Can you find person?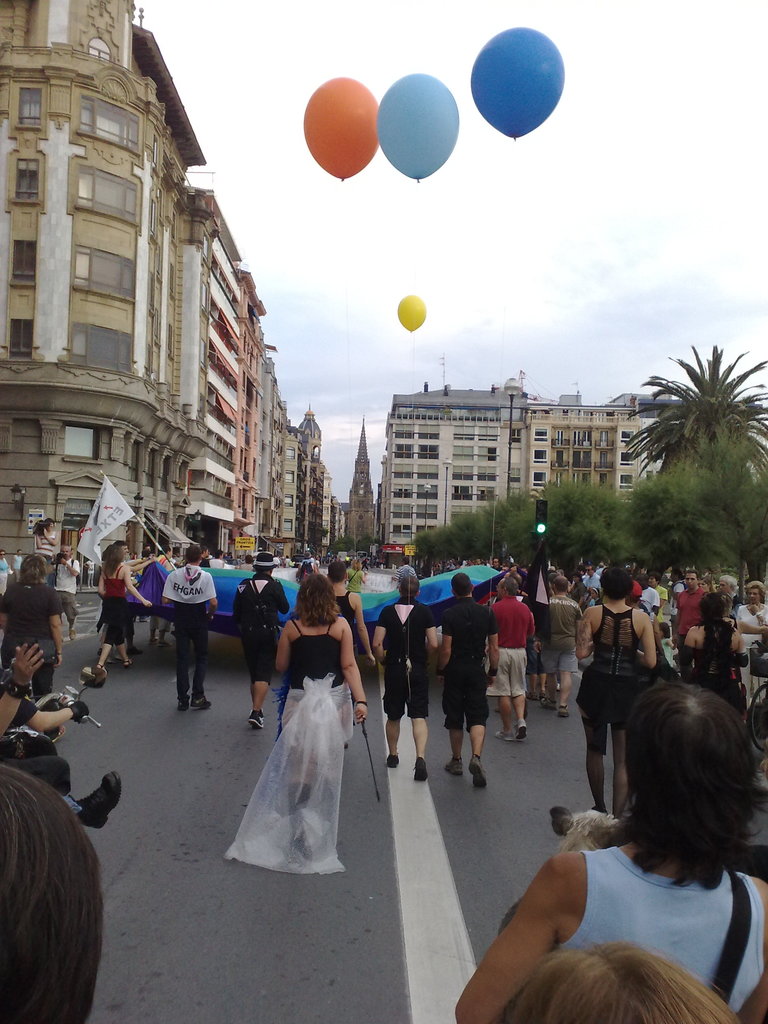
Yes, bounding box: region(328, 561, 372, 683).
